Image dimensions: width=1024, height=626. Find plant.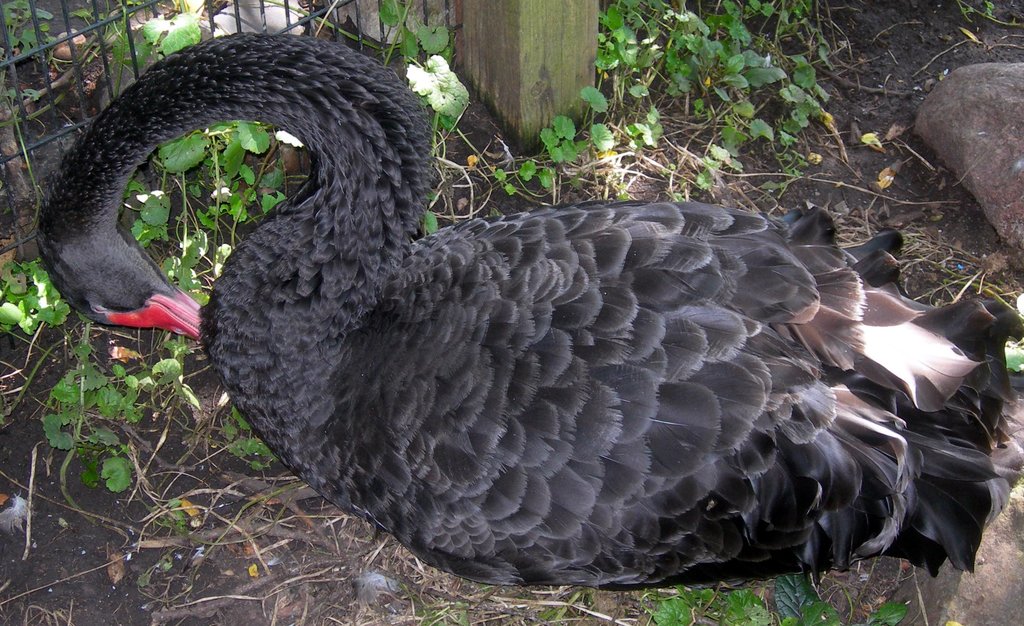
<region>646, 568, 911, 625</region>.
